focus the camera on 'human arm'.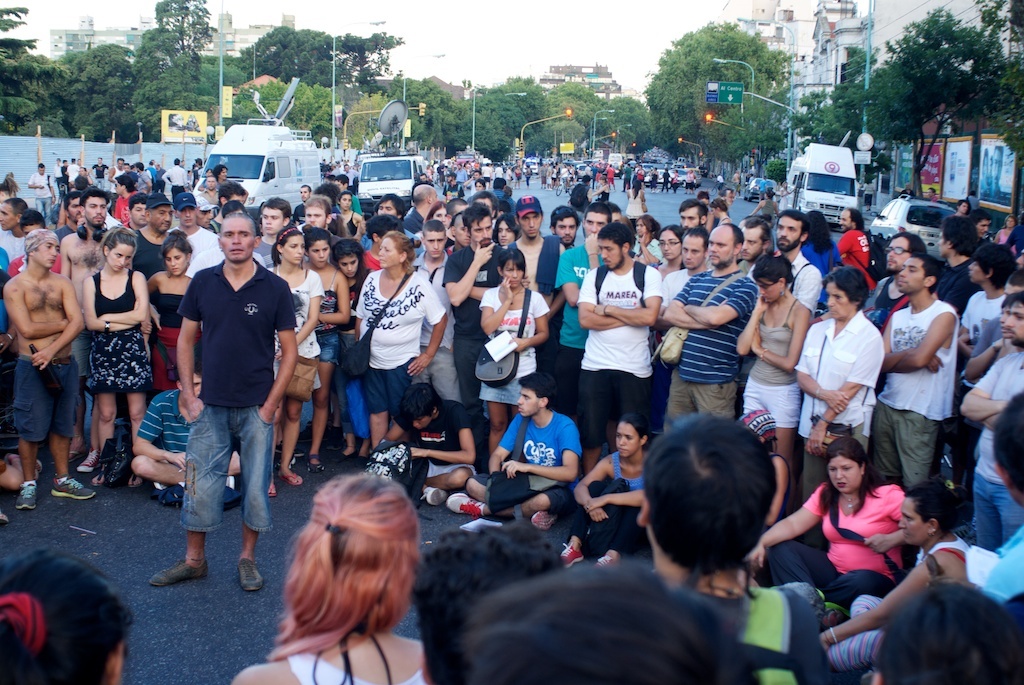
Focus region: [758, 451, 787, 523].
